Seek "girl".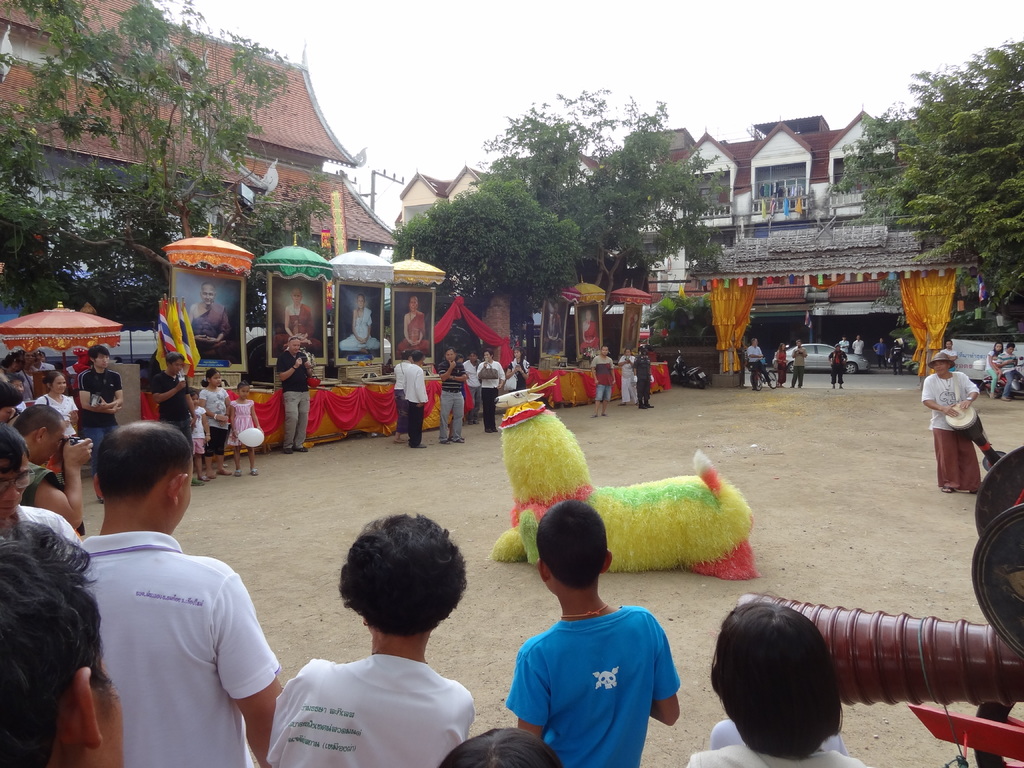
Rect(191, 387, 209, 482).
